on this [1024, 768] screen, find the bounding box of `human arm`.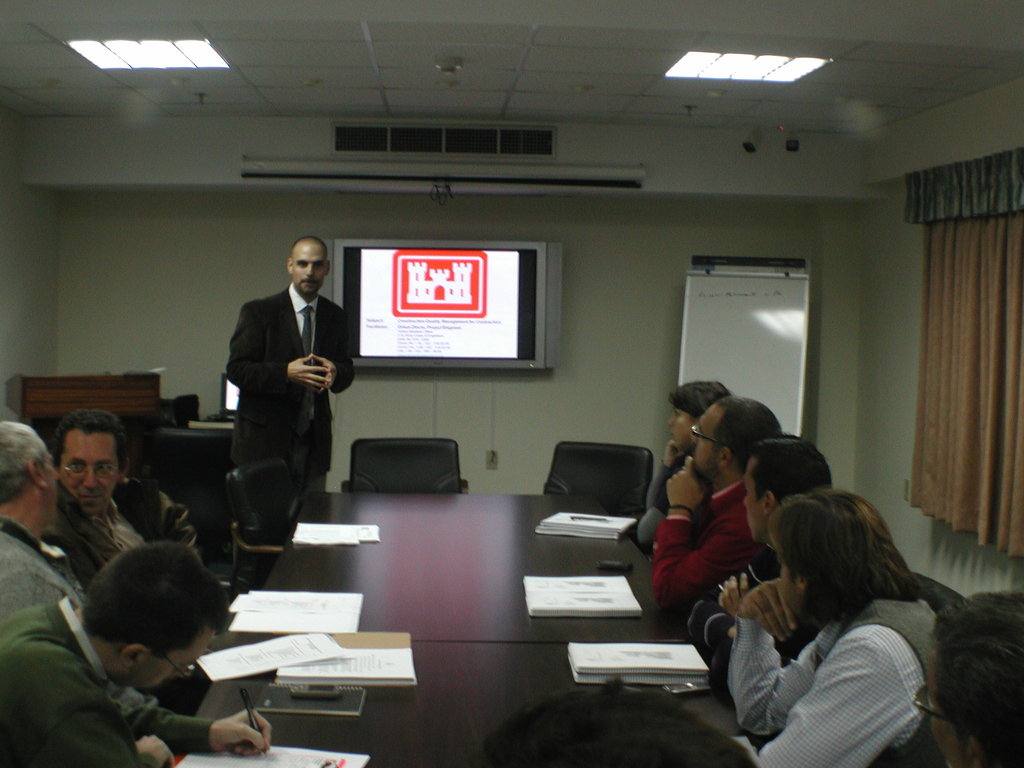
Bounding box: [22,646,207,767].
